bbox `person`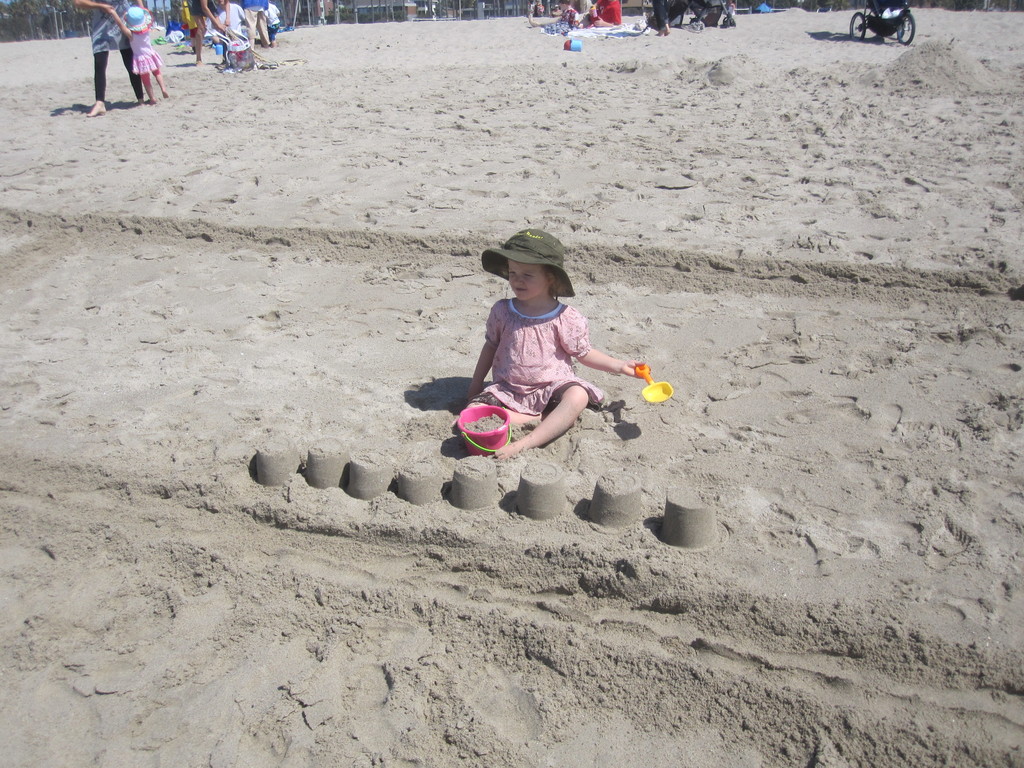
pyautogui.locateOnScreen(116, 0, 172, 99)
